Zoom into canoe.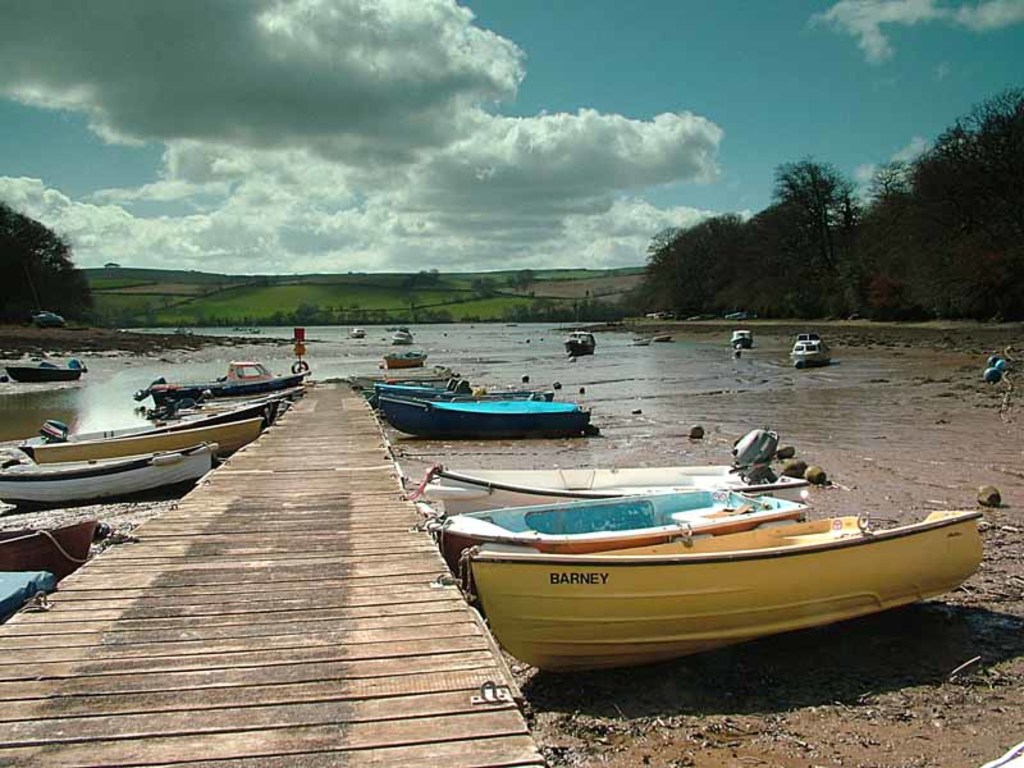
Zoom target: <bbox>385, 355, 426, 367</bbox>.
